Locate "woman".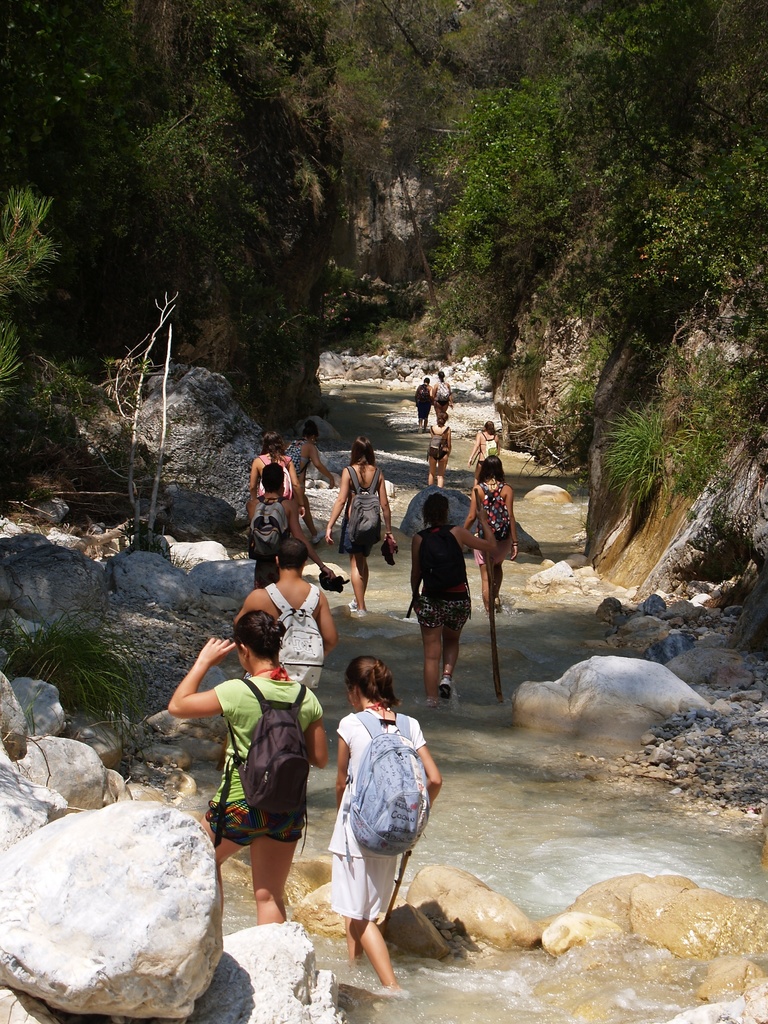
Bounding box: (321, 435, 397, 612).
